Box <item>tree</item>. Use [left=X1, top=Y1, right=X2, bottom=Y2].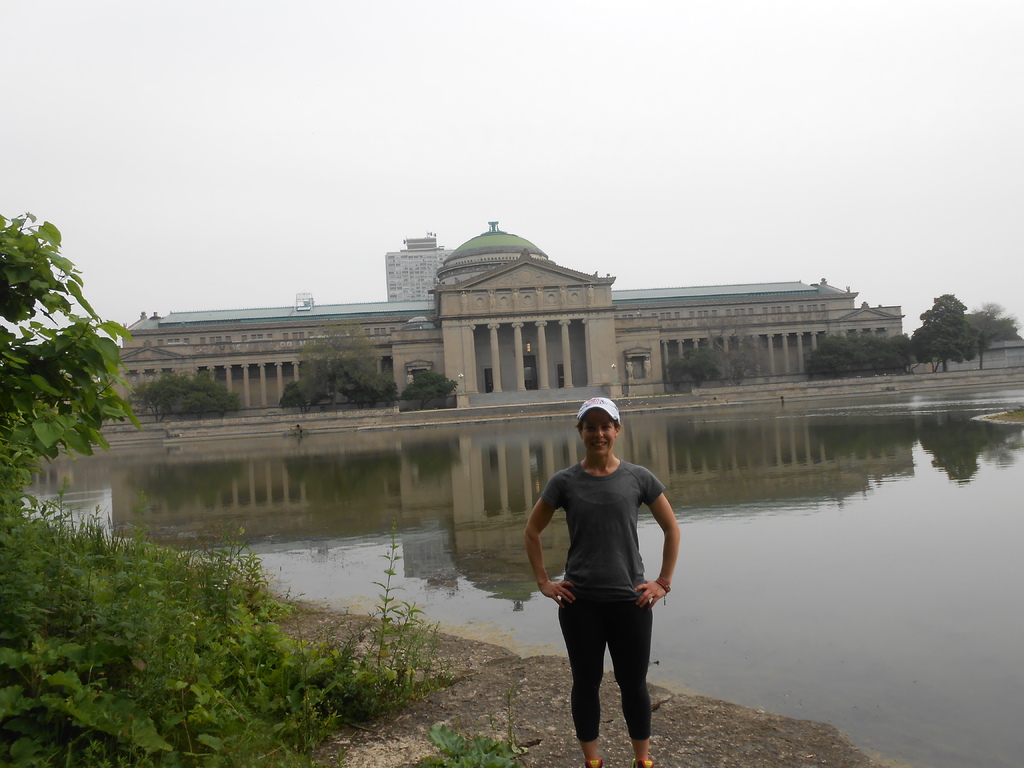
[left=905, top=283, right=993, bottom=374].
